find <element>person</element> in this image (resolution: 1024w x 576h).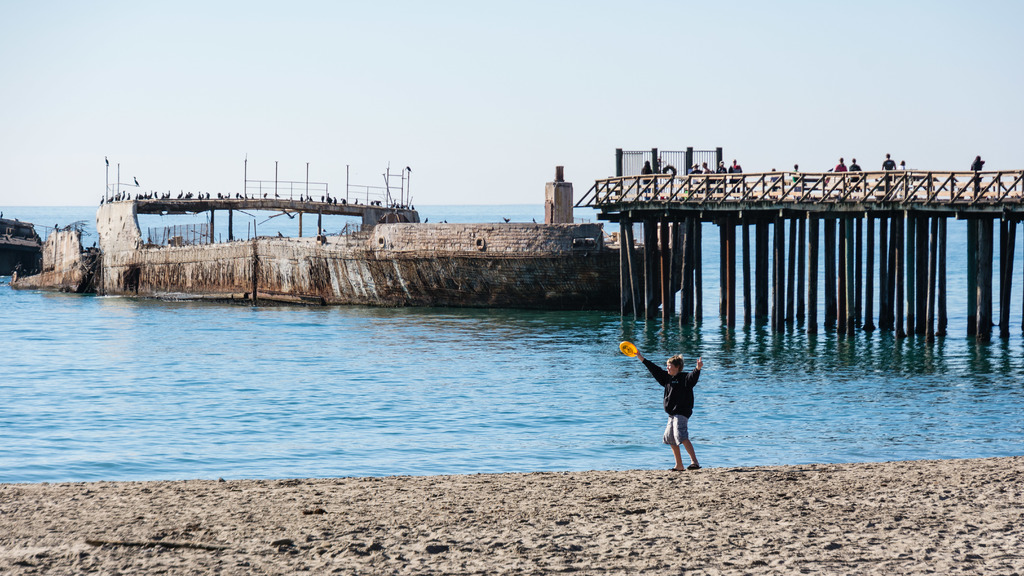
BBox(642, 156, 652, 202).
